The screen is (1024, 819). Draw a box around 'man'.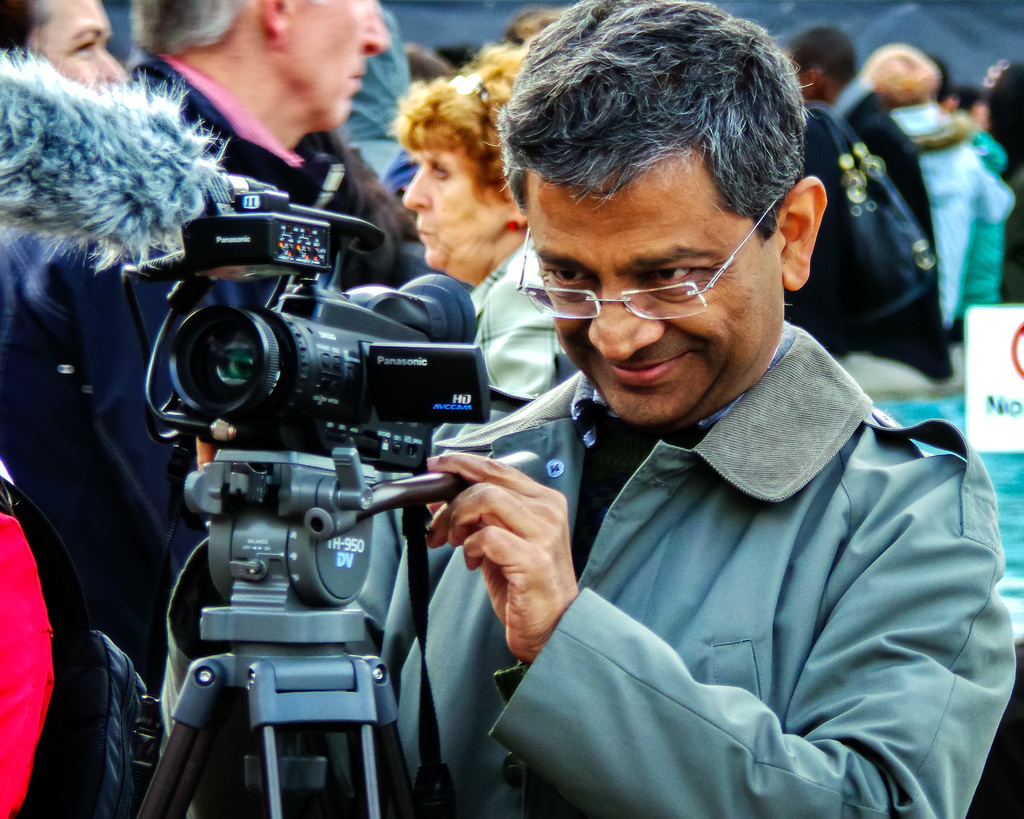
locate(0, 0, 390, 694).
